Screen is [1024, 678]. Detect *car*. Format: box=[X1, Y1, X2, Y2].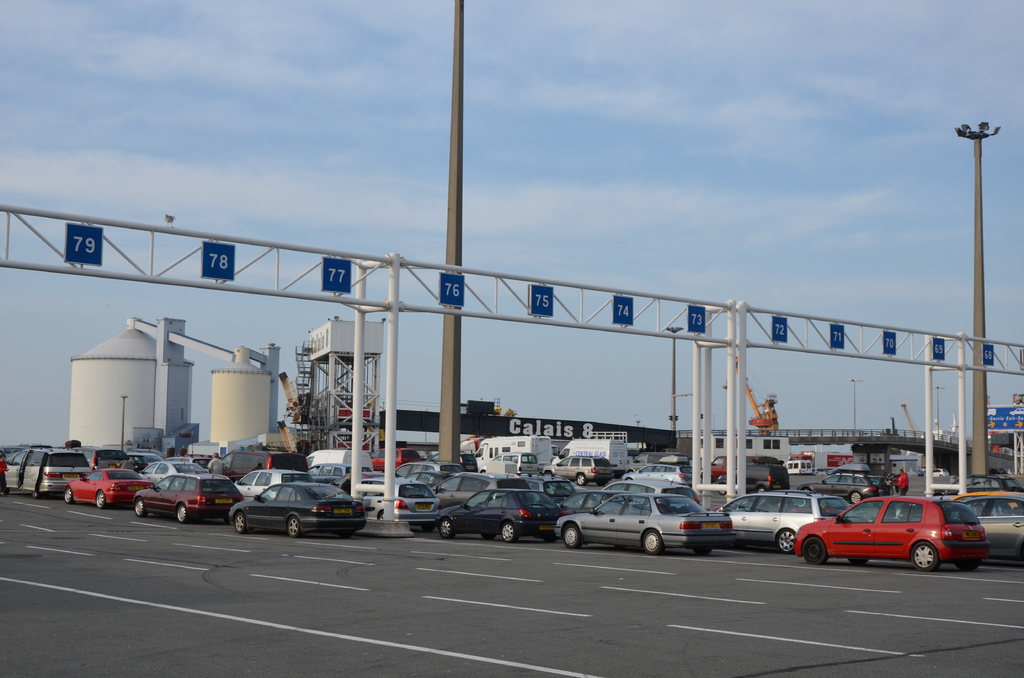
box=[936, 476, 1023, 505].
